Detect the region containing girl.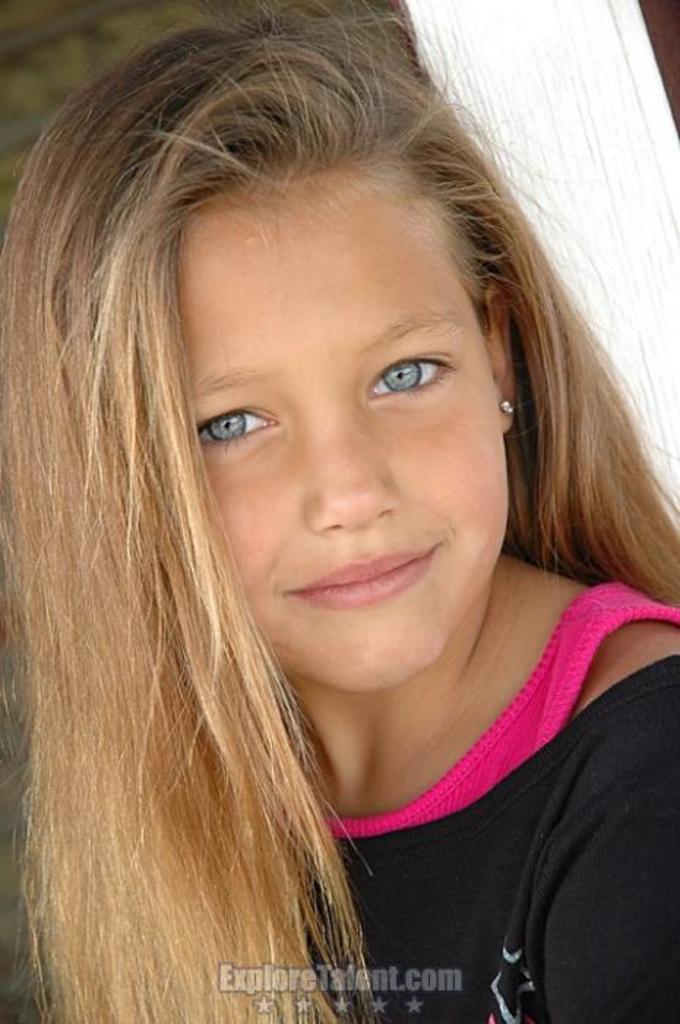
0/0/679/1023.
